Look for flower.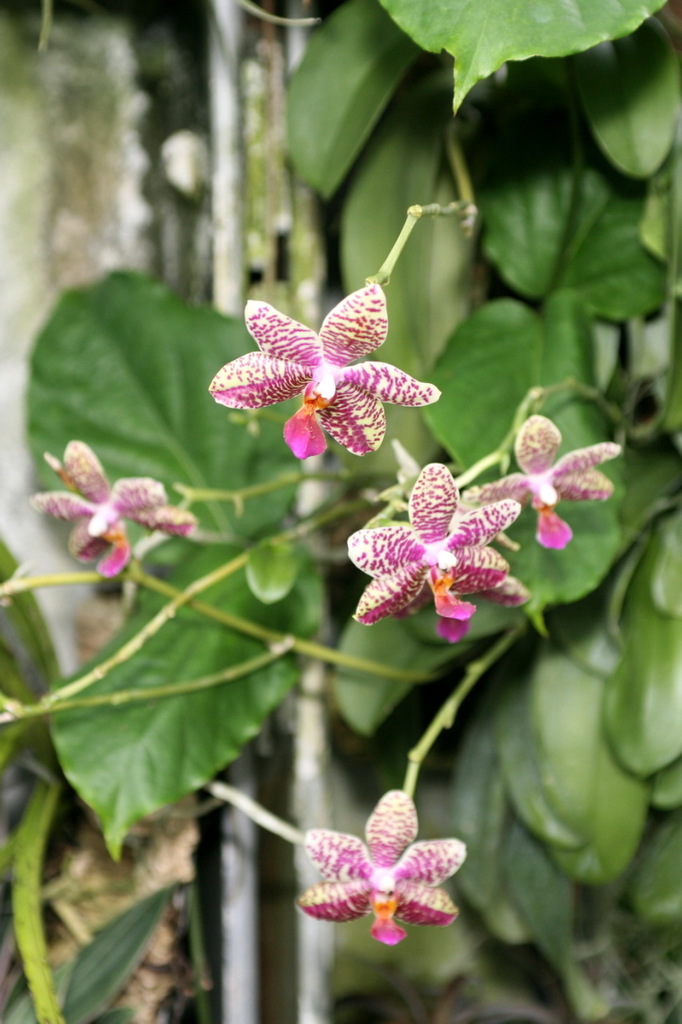
Found: region(485, 406, 627, 536).
